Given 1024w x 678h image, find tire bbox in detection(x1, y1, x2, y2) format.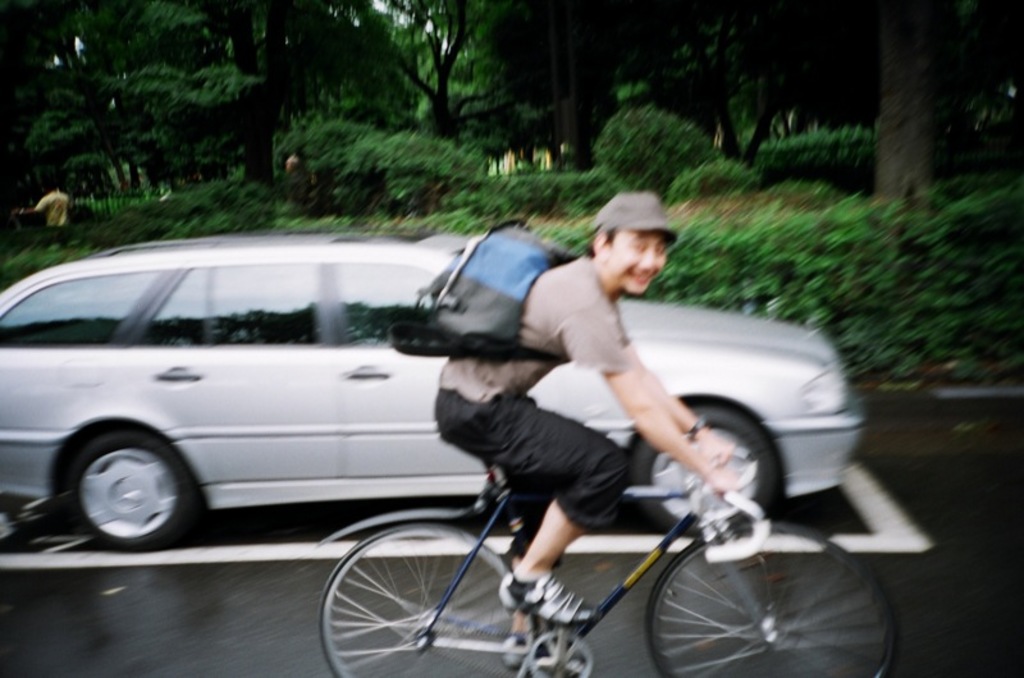
detection(630, 408, 776, 537).
